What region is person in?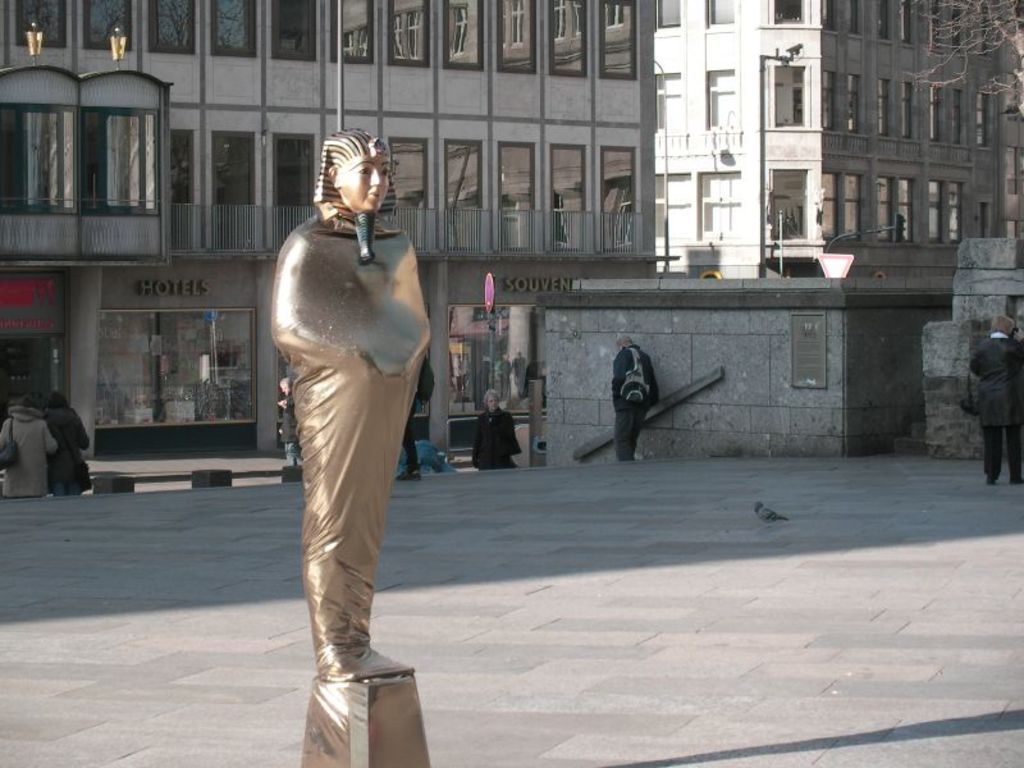
(left=609, top=335, right=662, bottom=462).
